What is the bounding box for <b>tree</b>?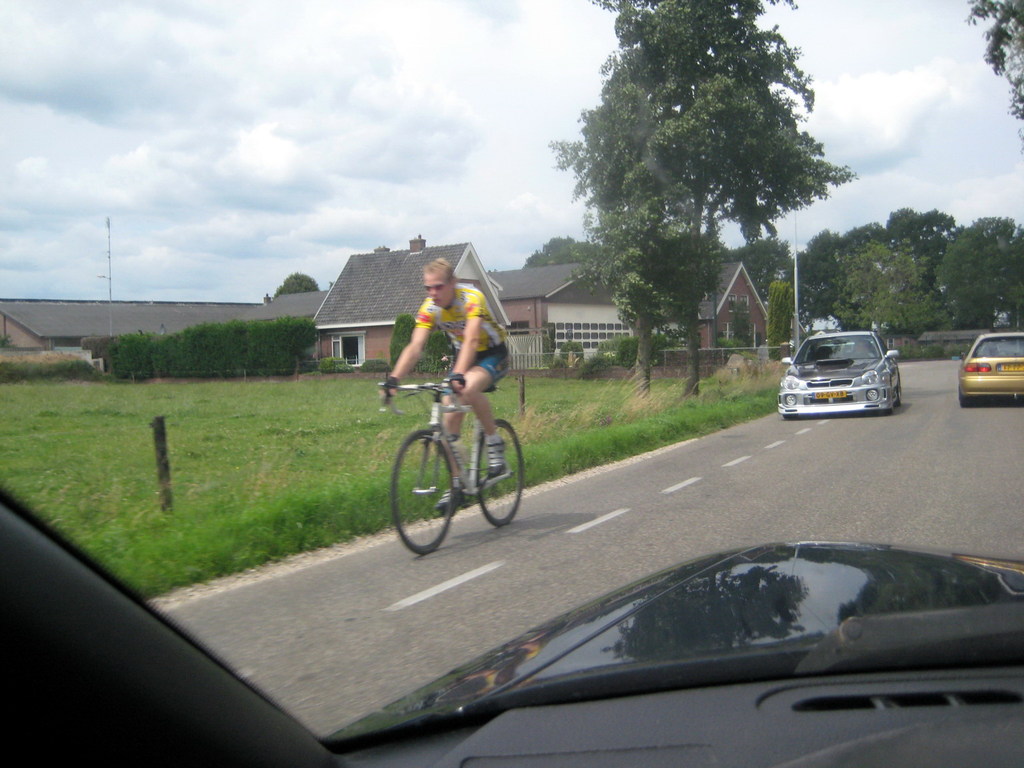
pyautogui.locateOnScreen(931, 215, 1023, 333).
